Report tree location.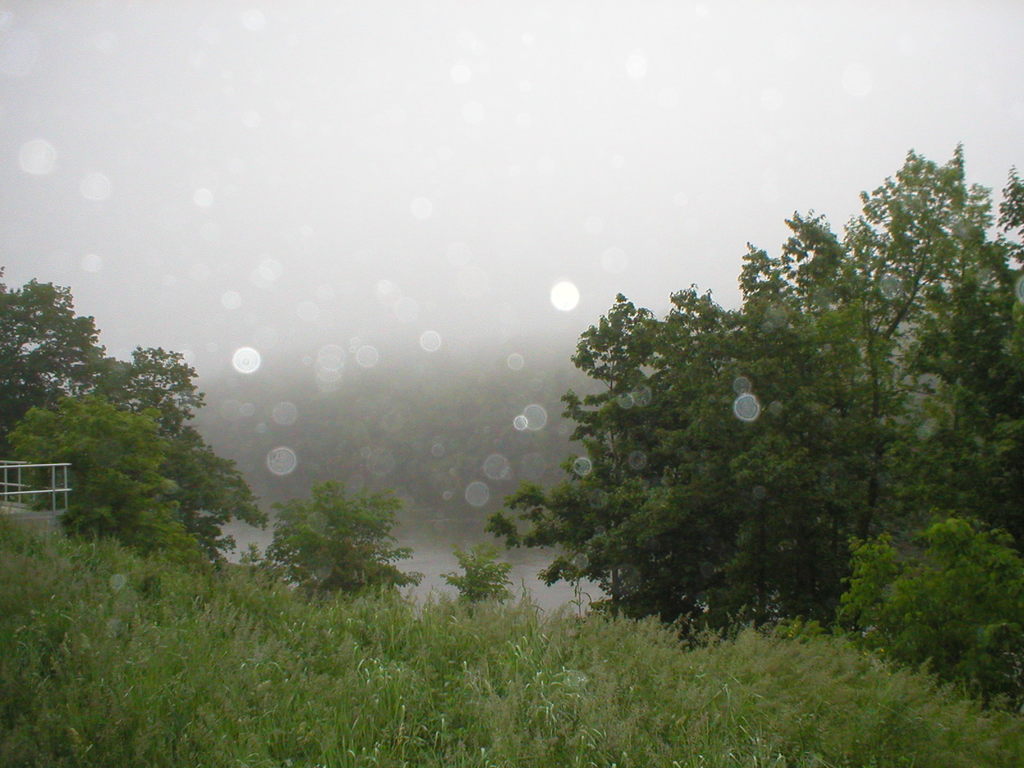
Report: 265:460:417:597.
